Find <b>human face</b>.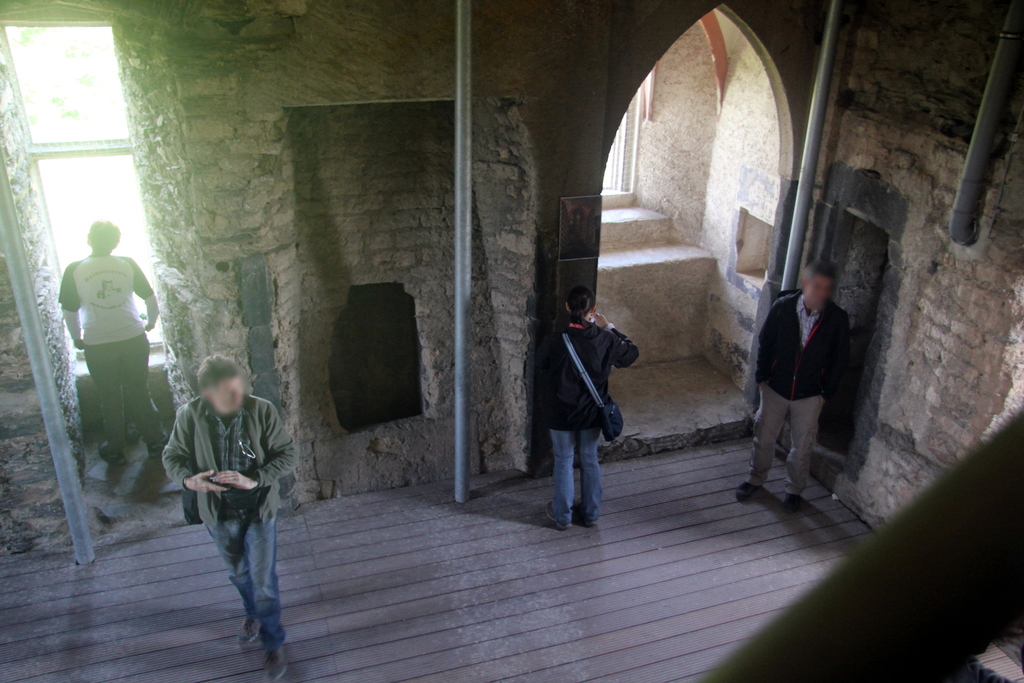
[808, 275, 831, 315].
